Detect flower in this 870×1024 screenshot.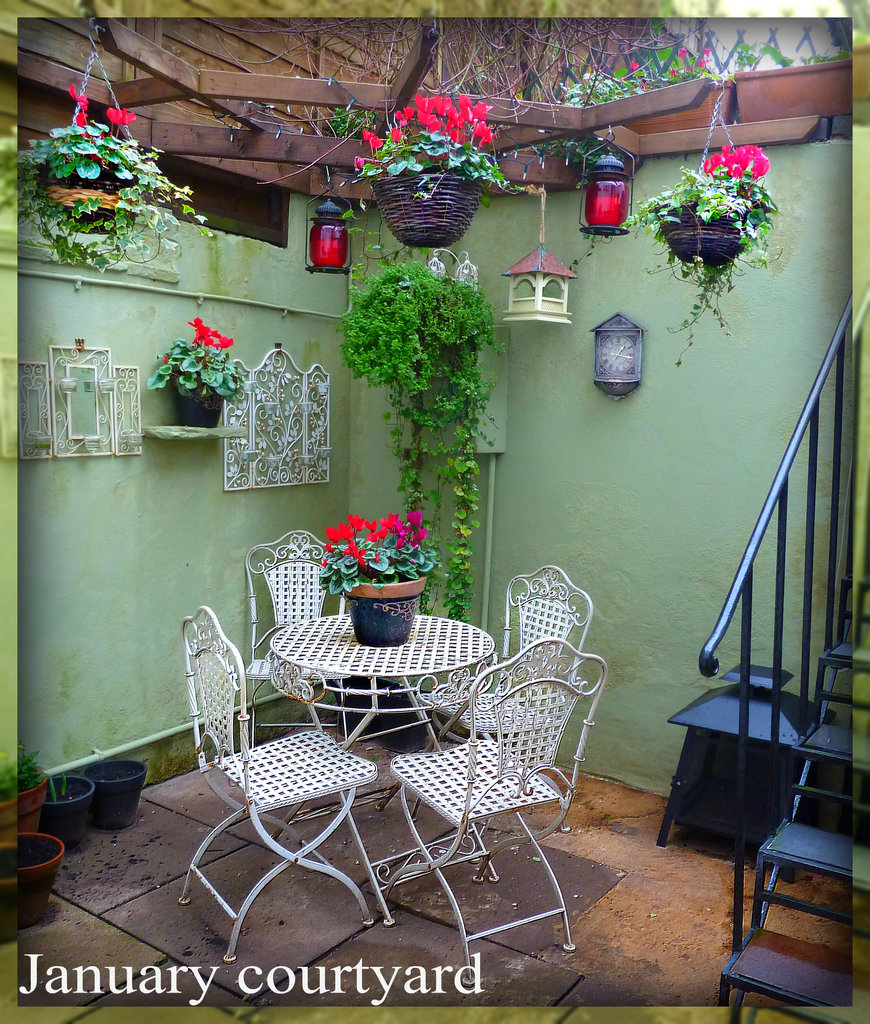
Detection: detection(70, 83, 93, 134).
